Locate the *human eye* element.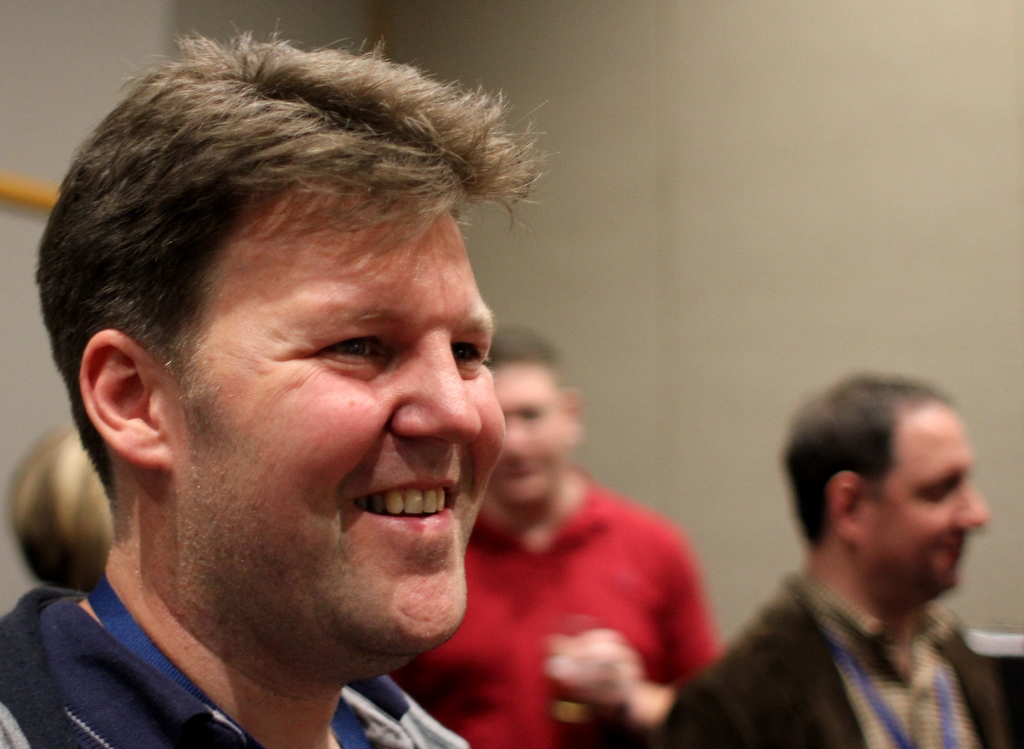
Element bbox: {"x1": 275, "y1": 332, "x2": 404, "y2": 383}.
